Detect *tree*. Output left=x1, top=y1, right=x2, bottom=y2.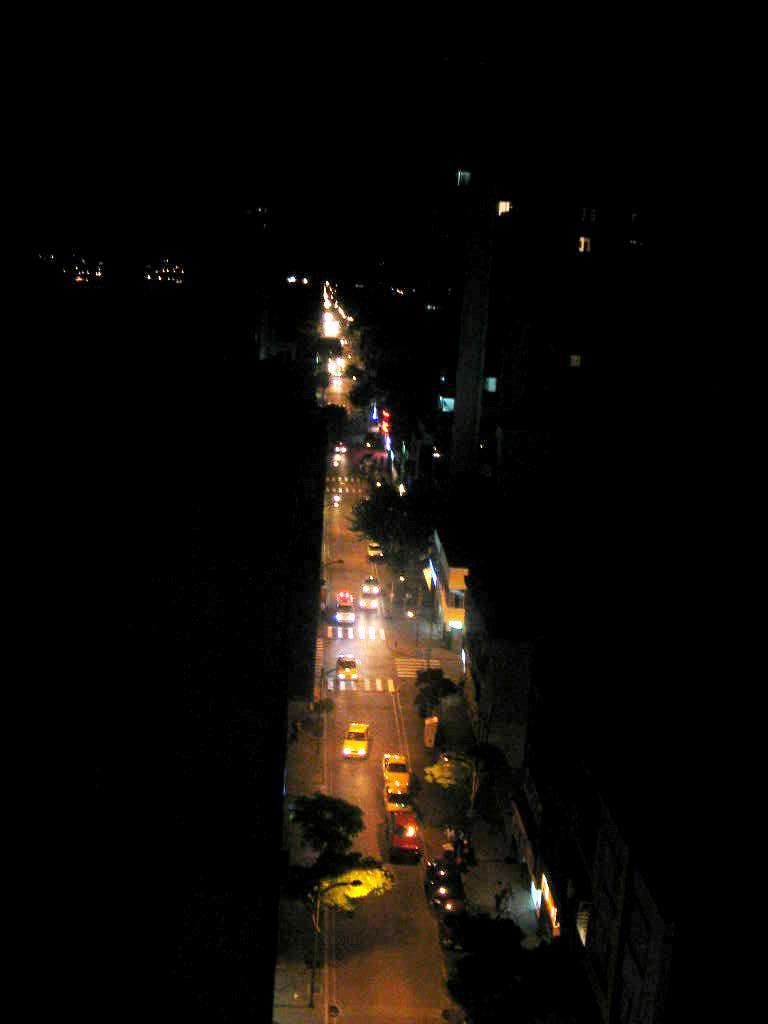
left=320, top=399, right=347, bottom=448.
